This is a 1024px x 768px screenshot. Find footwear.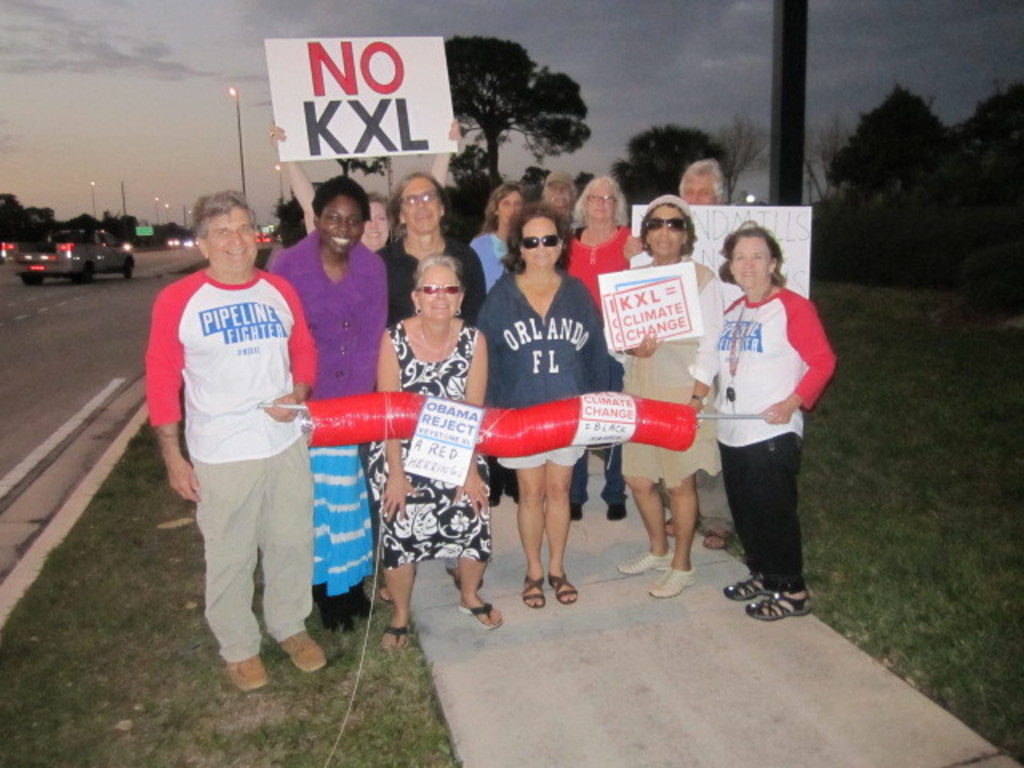
Bounding box: bbox=[614, 552, 675, 578].
